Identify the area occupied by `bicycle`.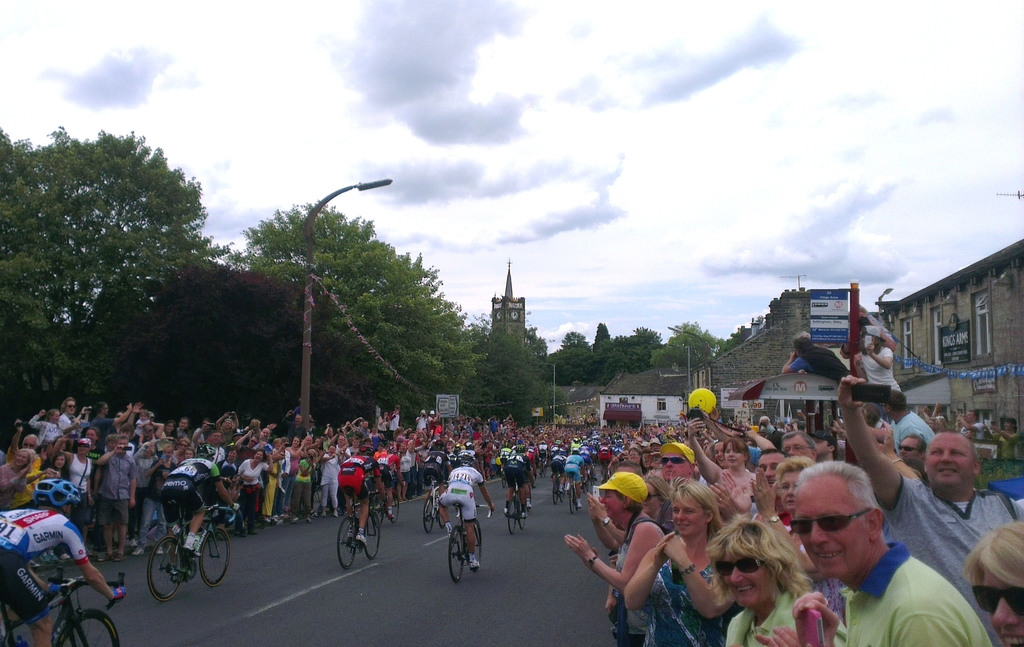
Area: <bbox>420, 473, 449, 534</bbox>.
